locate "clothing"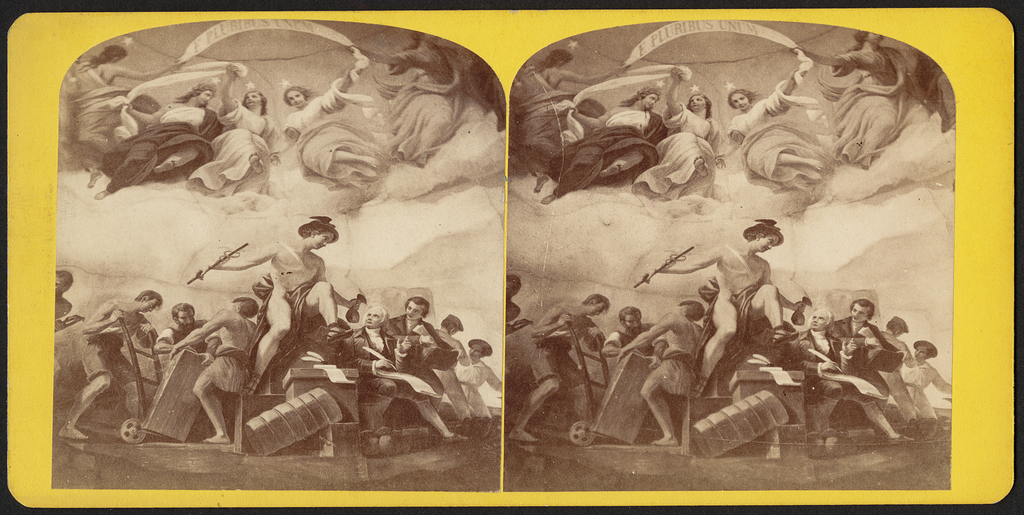
bbox=(808, 49, 909, 179)
